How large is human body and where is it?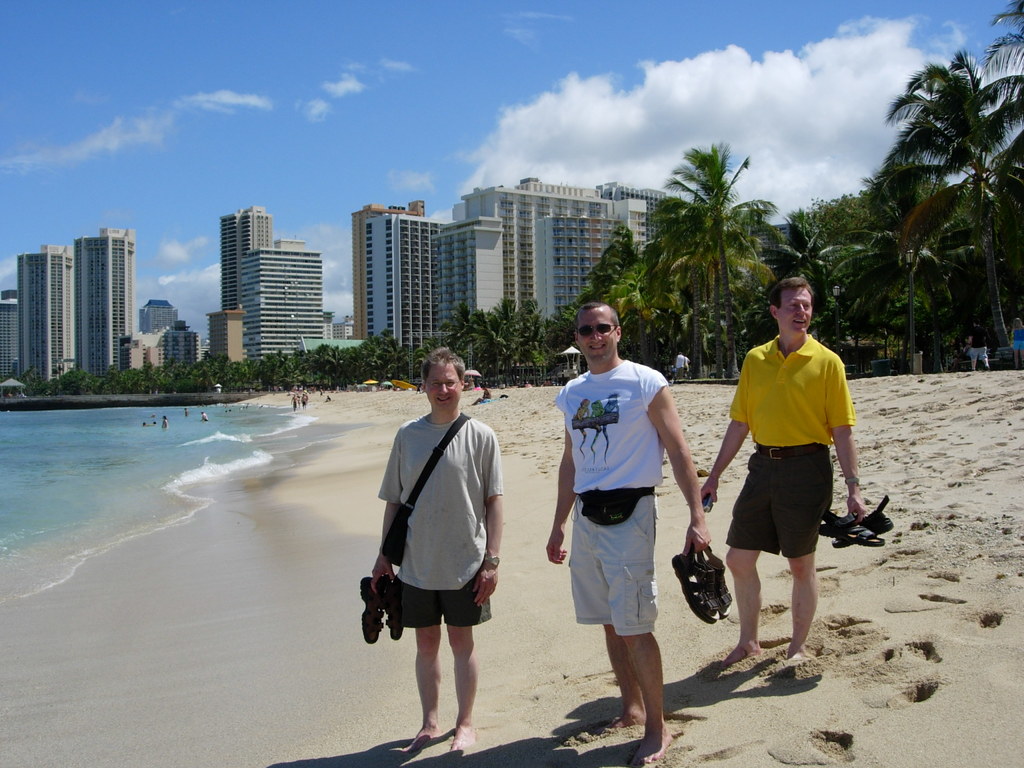
Bounding box: (x1=698, y1=275, x2=868, y2=658).
